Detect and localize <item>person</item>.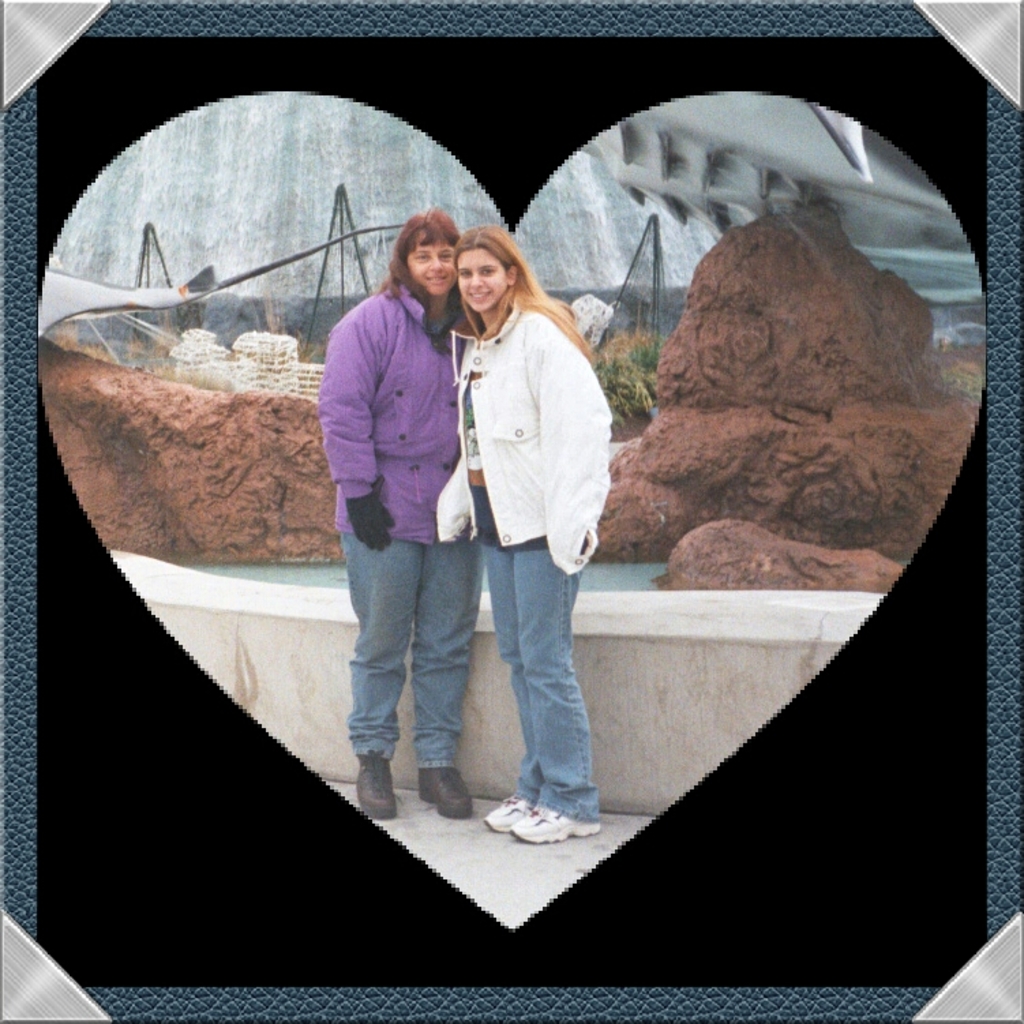
Localized at 316/206/472/819.
